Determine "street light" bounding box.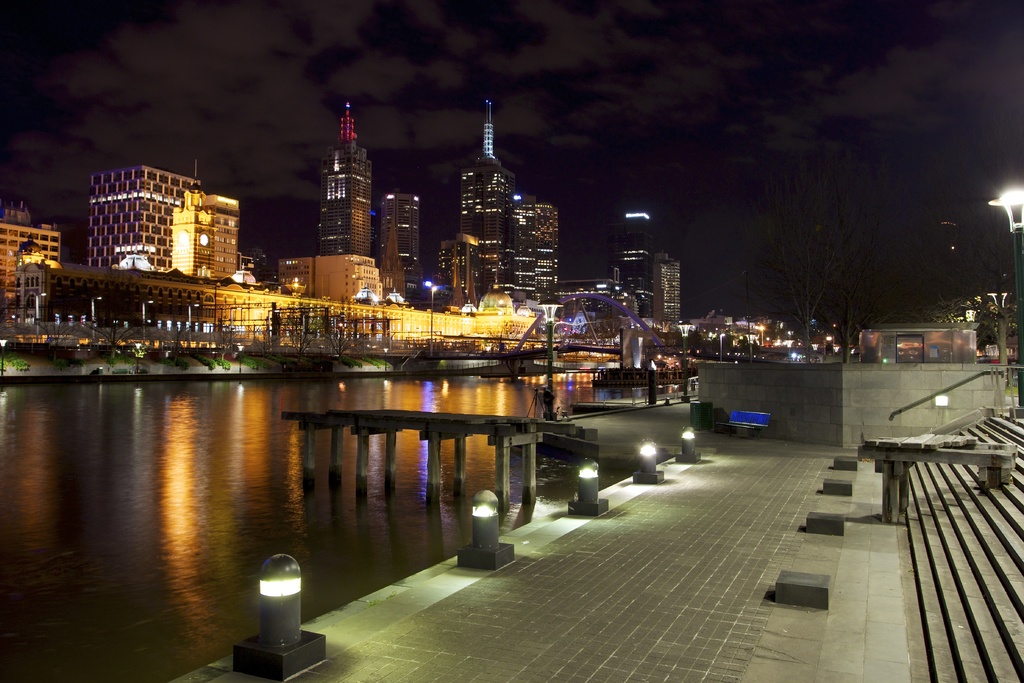
Determined: {"x1": 785, "y1": 337, "x2": 794, "y2": 362}.
